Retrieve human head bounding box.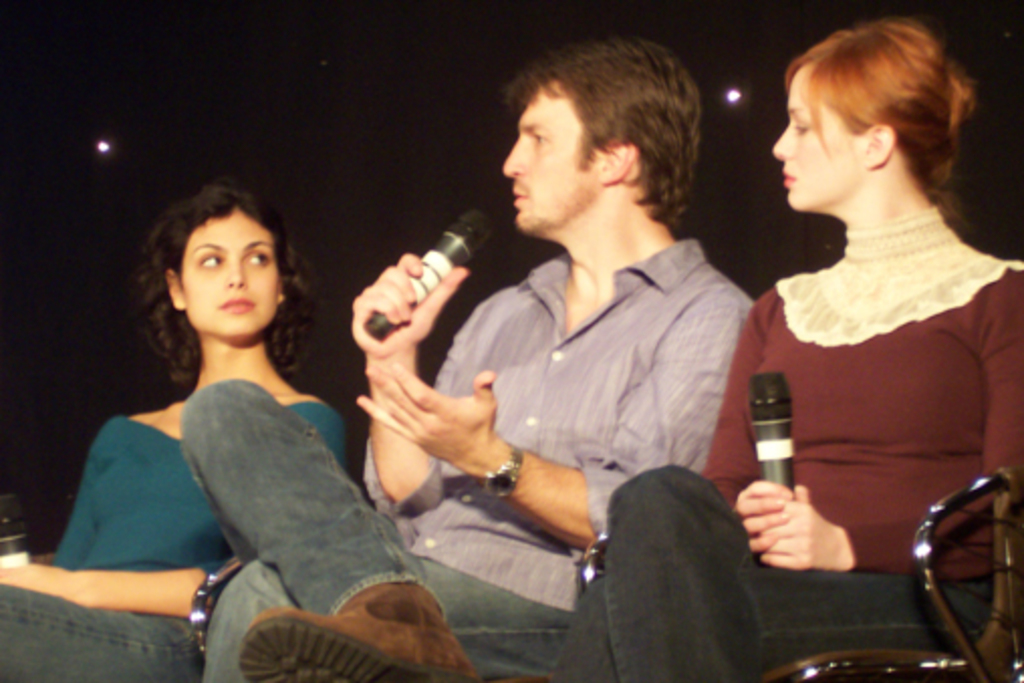
Bounding box: x1=498 y1=38 x2=701 y2=252.
